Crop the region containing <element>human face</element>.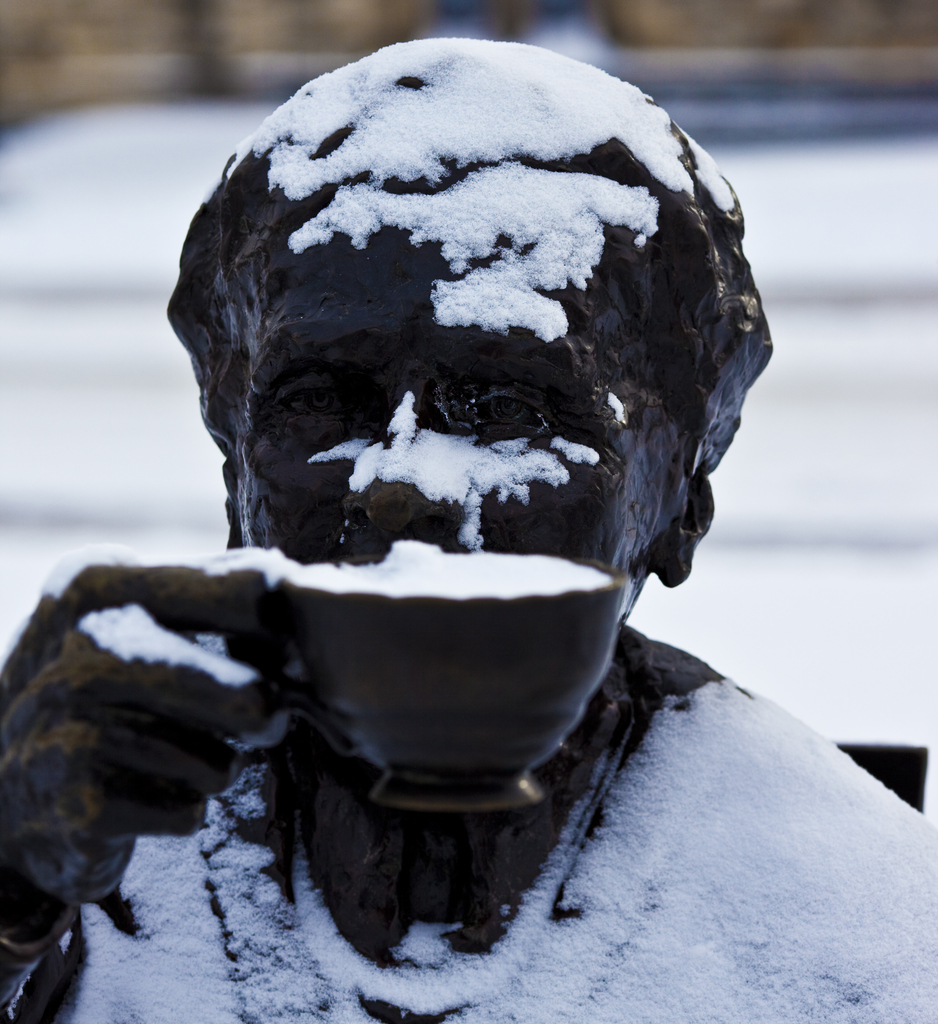
Crop region: Rect(238, 279, 661, 773).
